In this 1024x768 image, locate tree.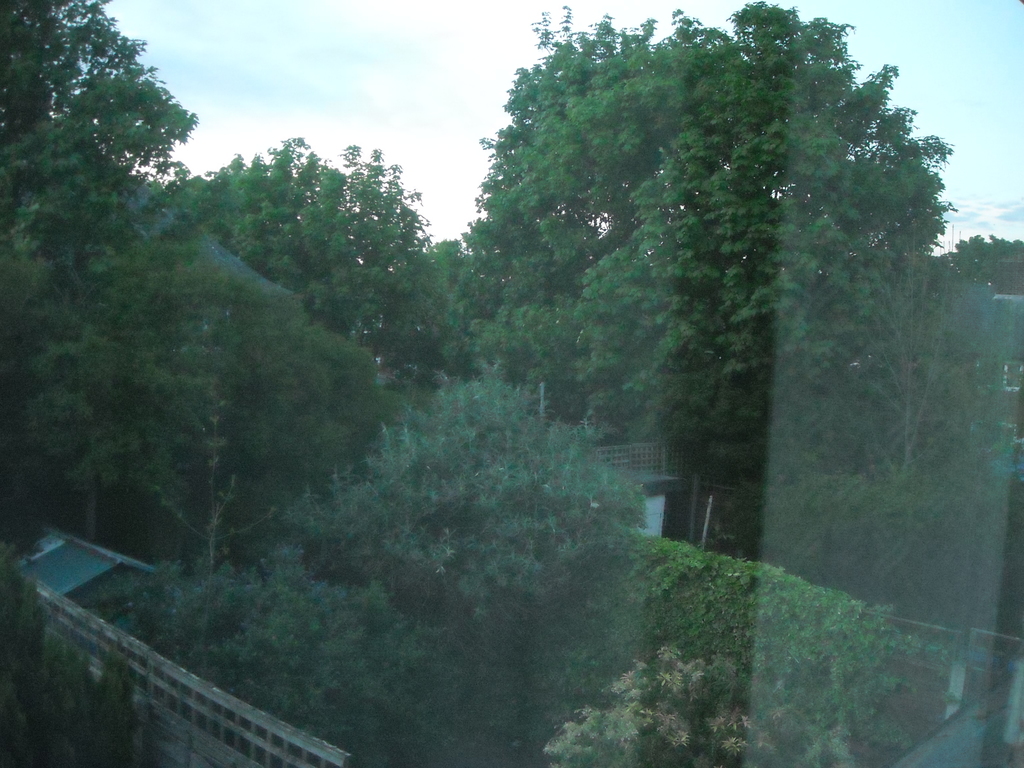
Bounding box: crop(938, 234, 1023, 289).
